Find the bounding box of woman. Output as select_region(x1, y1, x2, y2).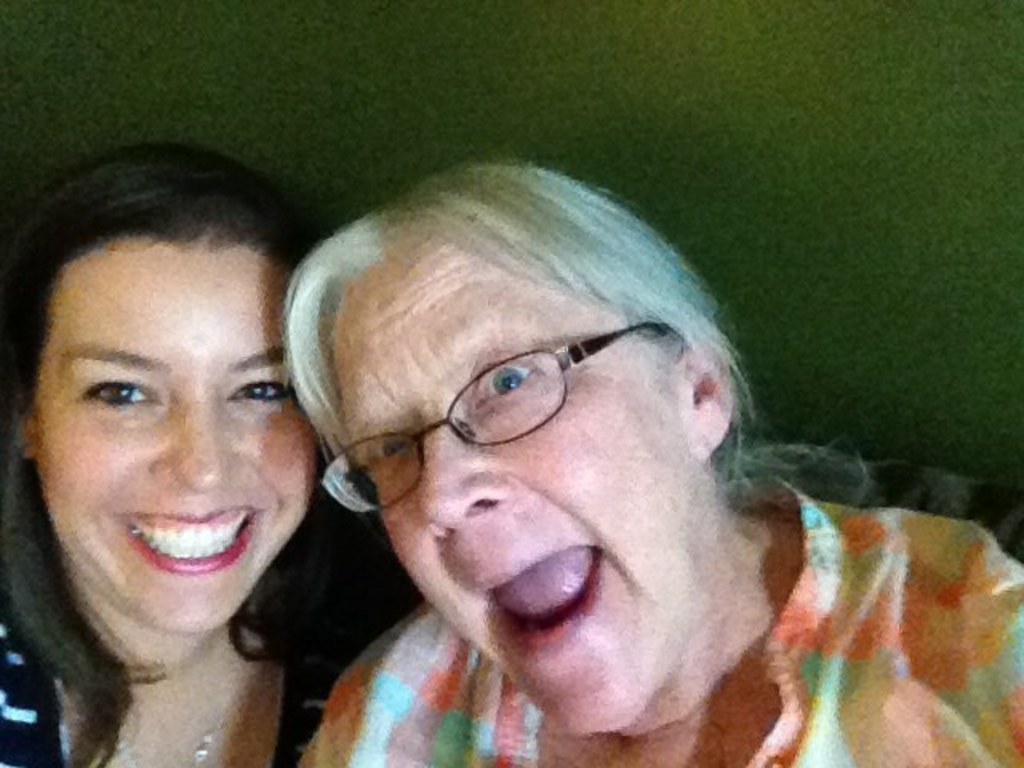
select_region(0, 149, 339, 766).
